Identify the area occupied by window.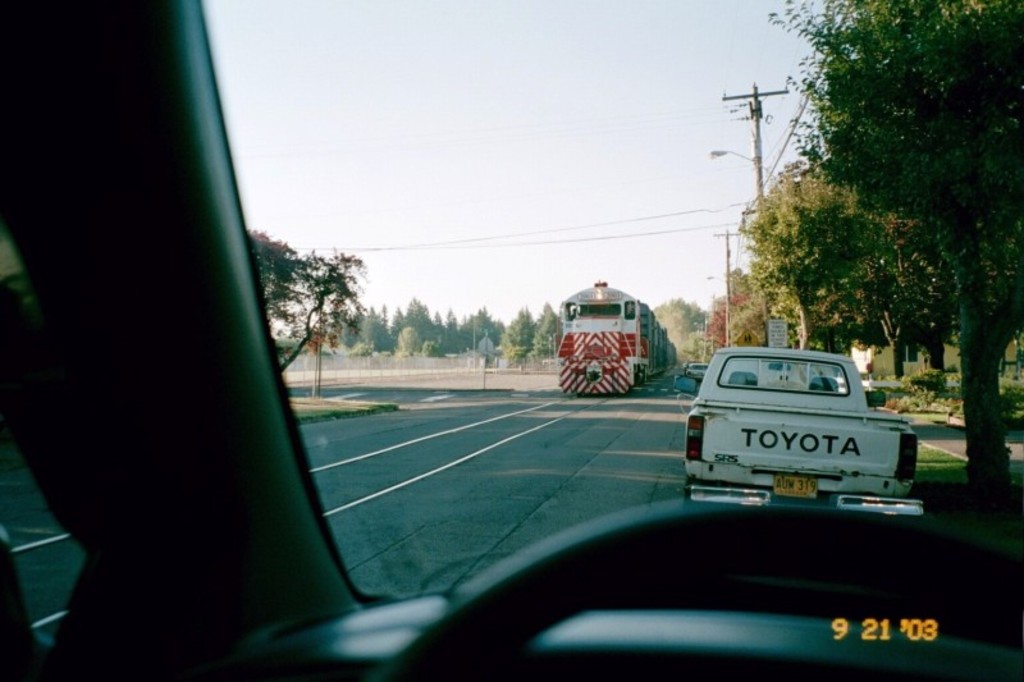
Area: <region>97, 60, 910, 644</region>.
